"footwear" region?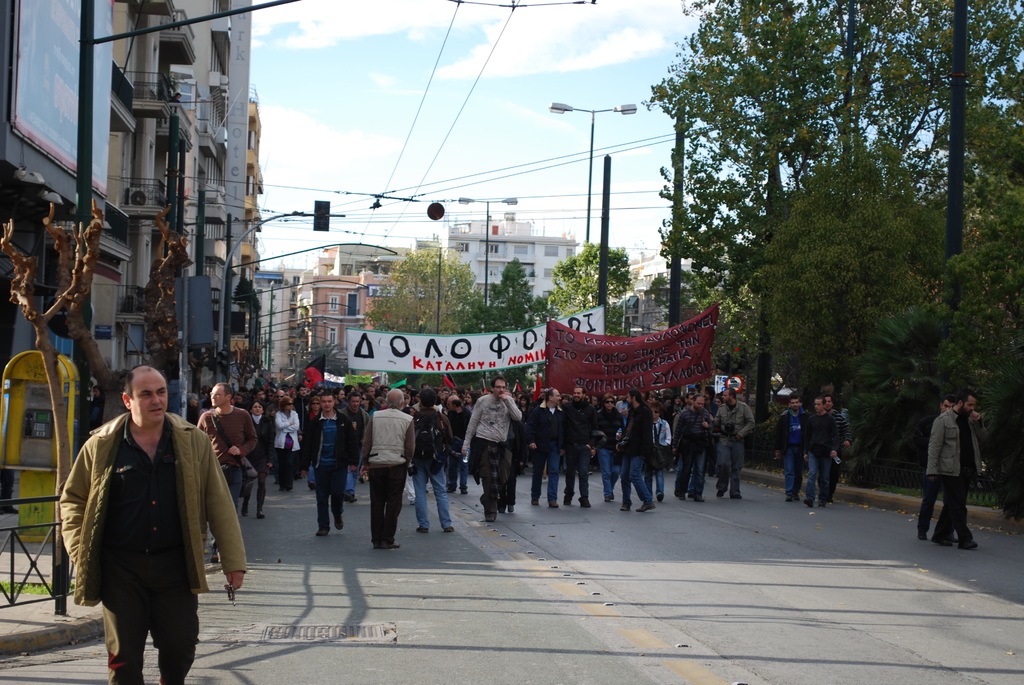
(931,538,954,546)
